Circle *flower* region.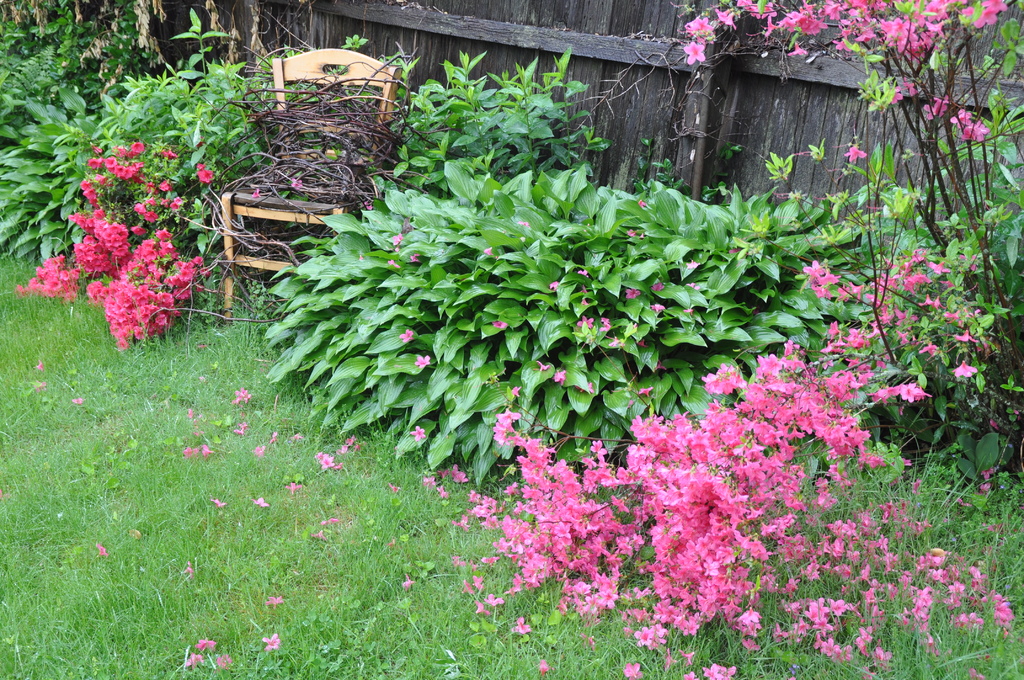
Region: left=539, top=361, right=550, bottom=370.
